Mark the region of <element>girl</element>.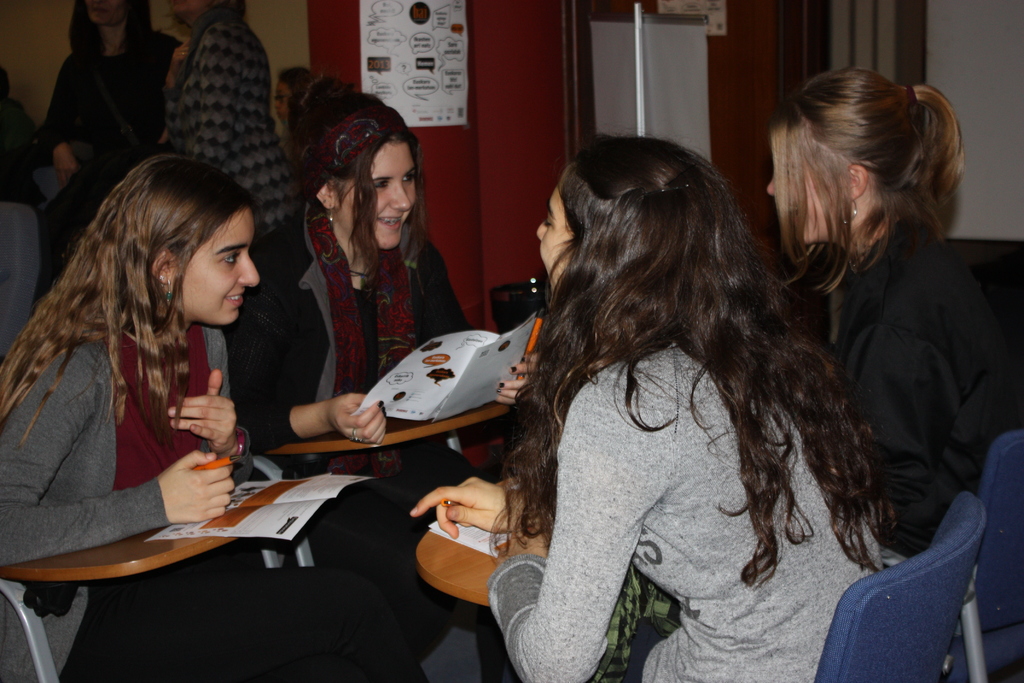
Region: Rect(36, 3, 177, 275).
